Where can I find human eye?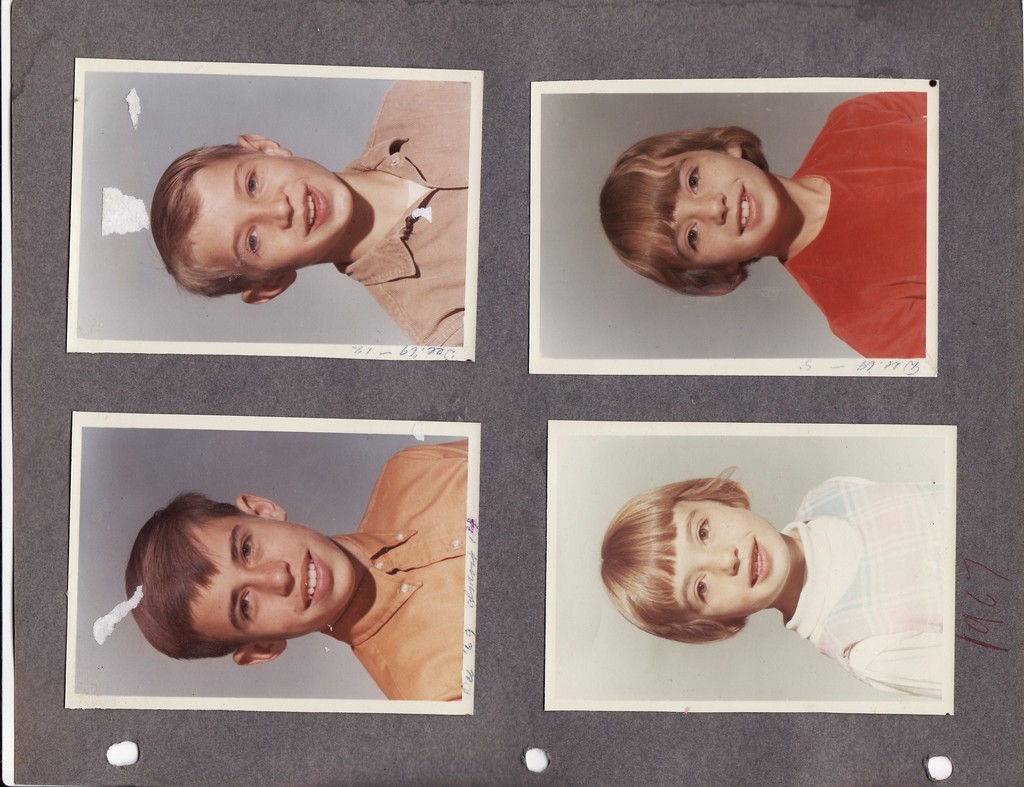
You can find it at 683,220,702,254.
